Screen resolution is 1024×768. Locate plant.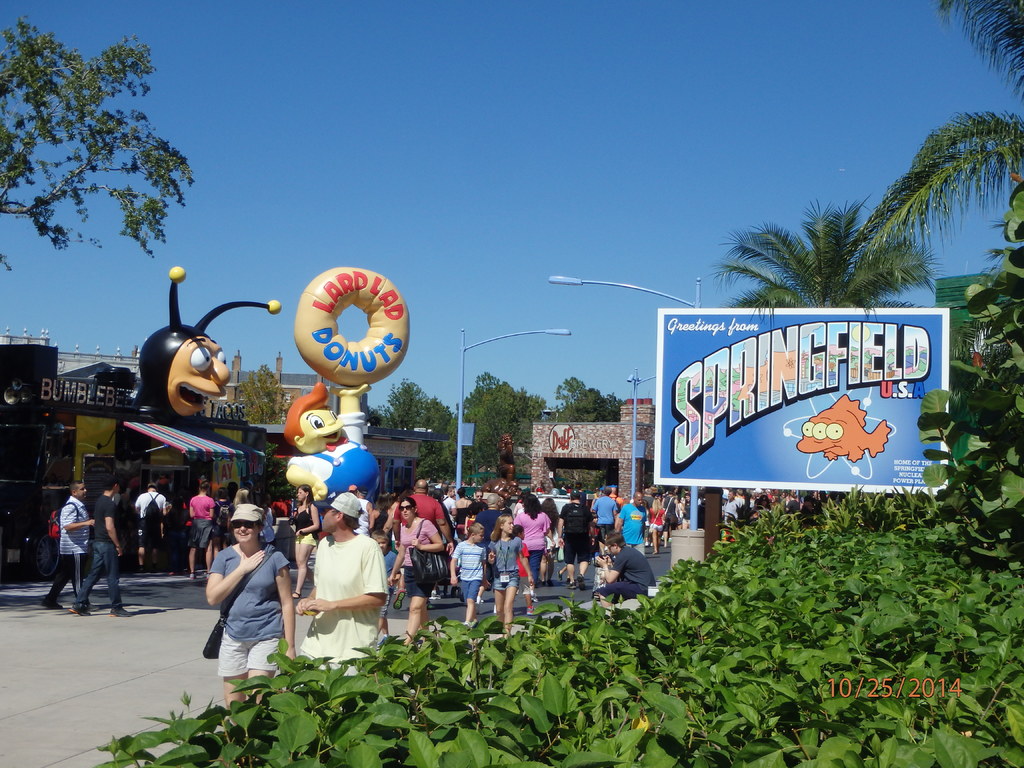
Rect(88, 483, 1023, 767).
